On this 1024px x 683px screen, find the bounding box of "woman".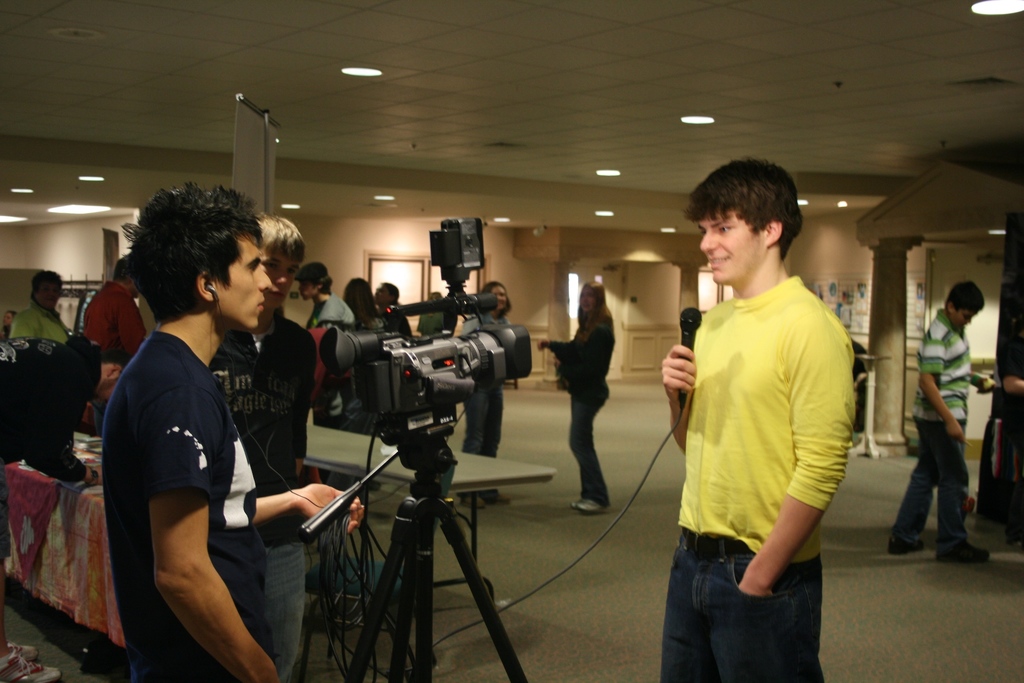
Bounding box: Rect(372, 278, 412, 343).
